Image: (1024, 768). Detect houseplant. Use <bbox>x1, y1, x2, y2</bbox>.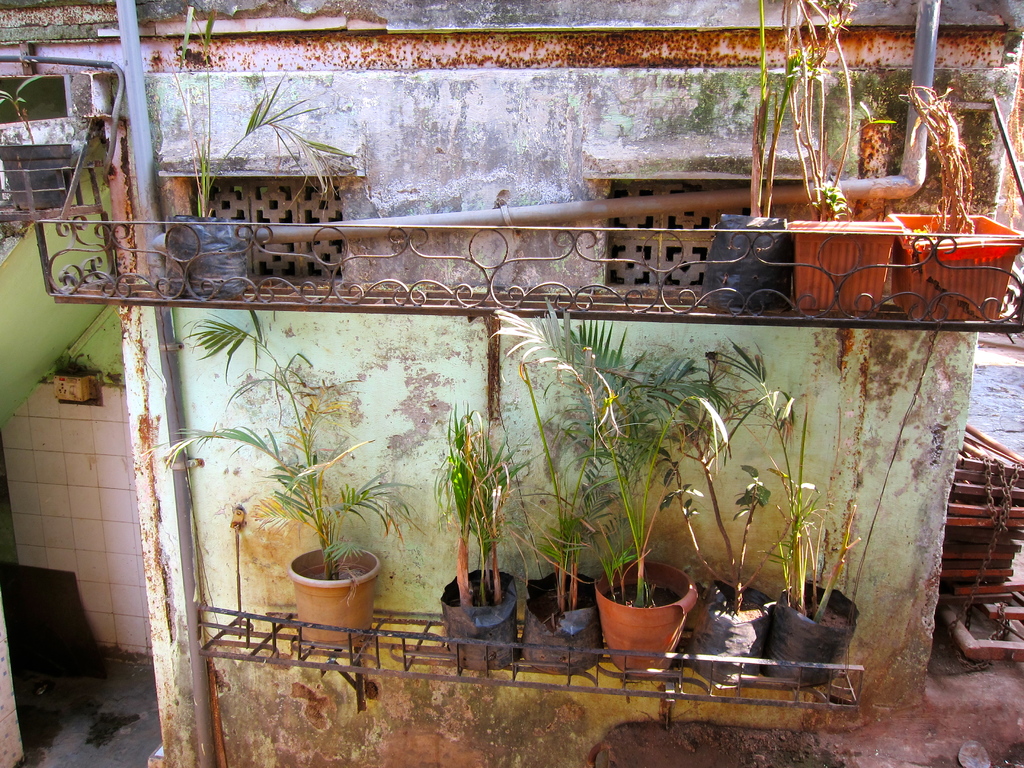
<bbox>779, 3, 906, 314</bbox>.
